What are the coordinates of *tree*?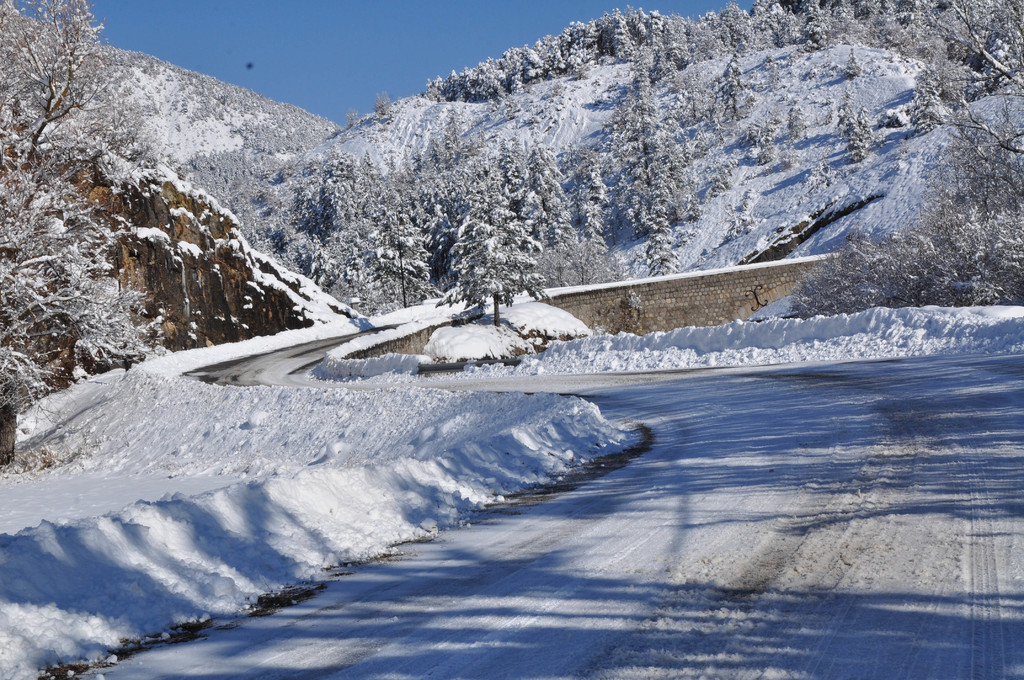
bbox=[0, 0, 147, 419].
